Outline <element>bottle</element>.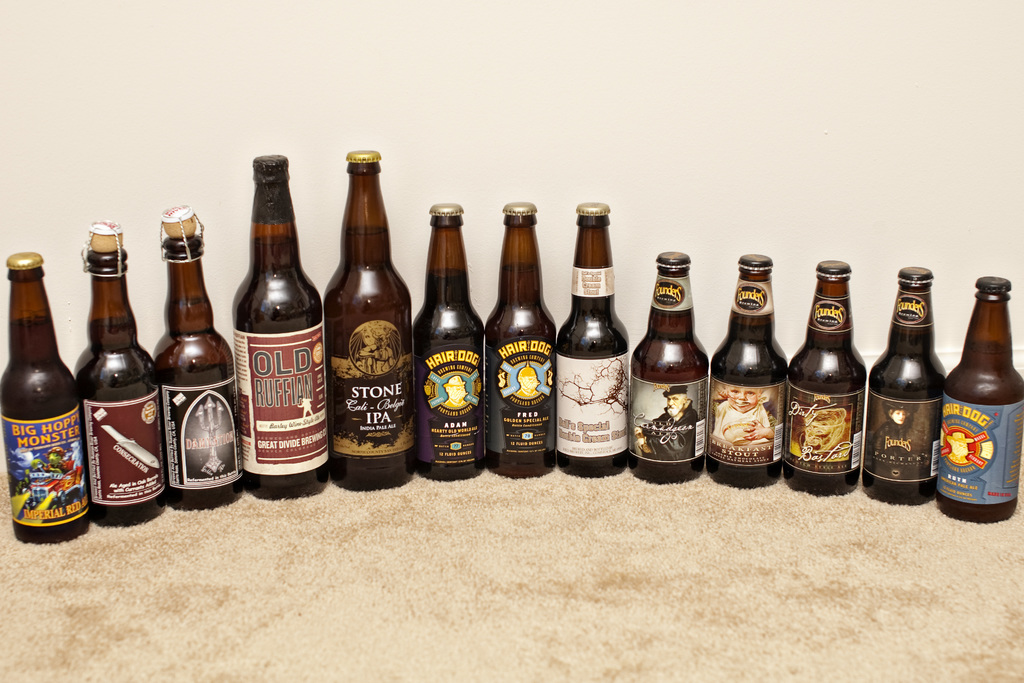
Outline: [left=549, top=198, right=634, bottom=475].
